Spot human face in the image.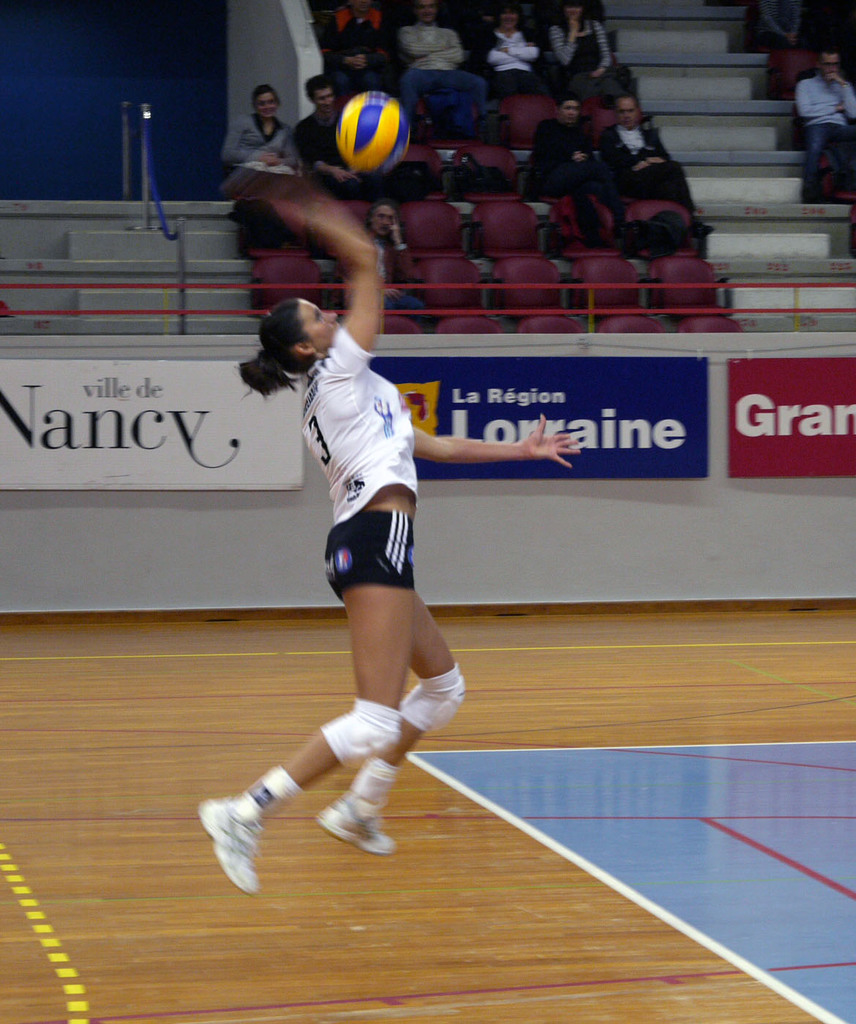
human face found at left=303, top=299, right=333, bottom=344.
